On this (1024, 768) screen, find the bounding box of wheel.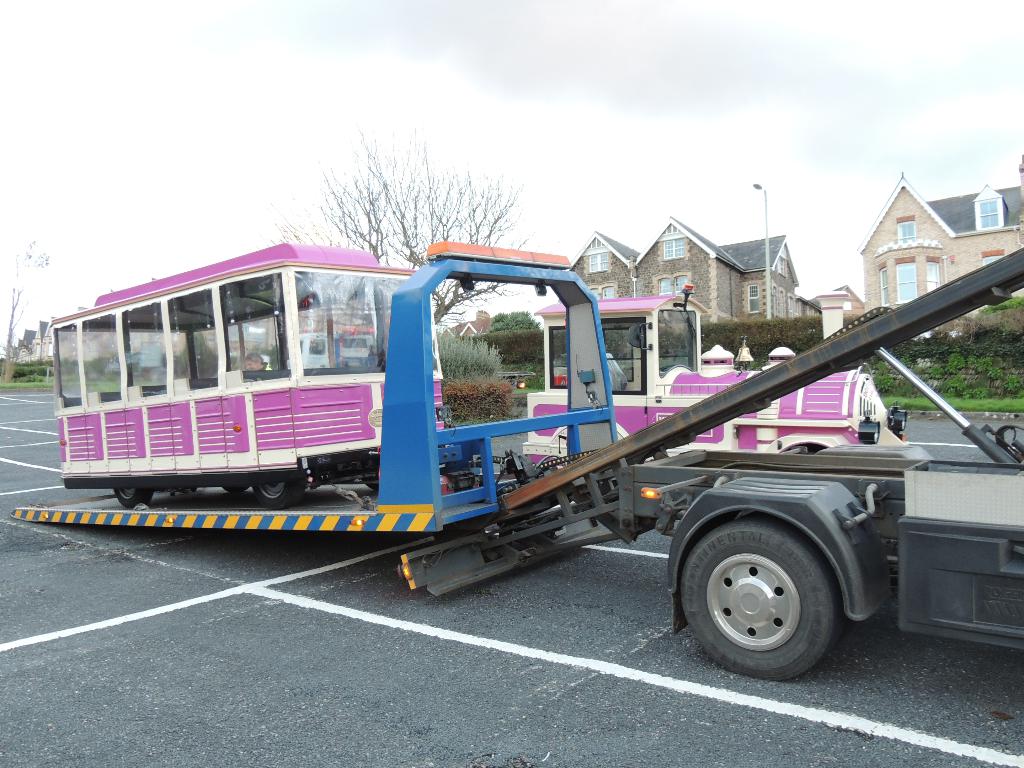
Bounding box: box=[255, 475, 308, 511].
